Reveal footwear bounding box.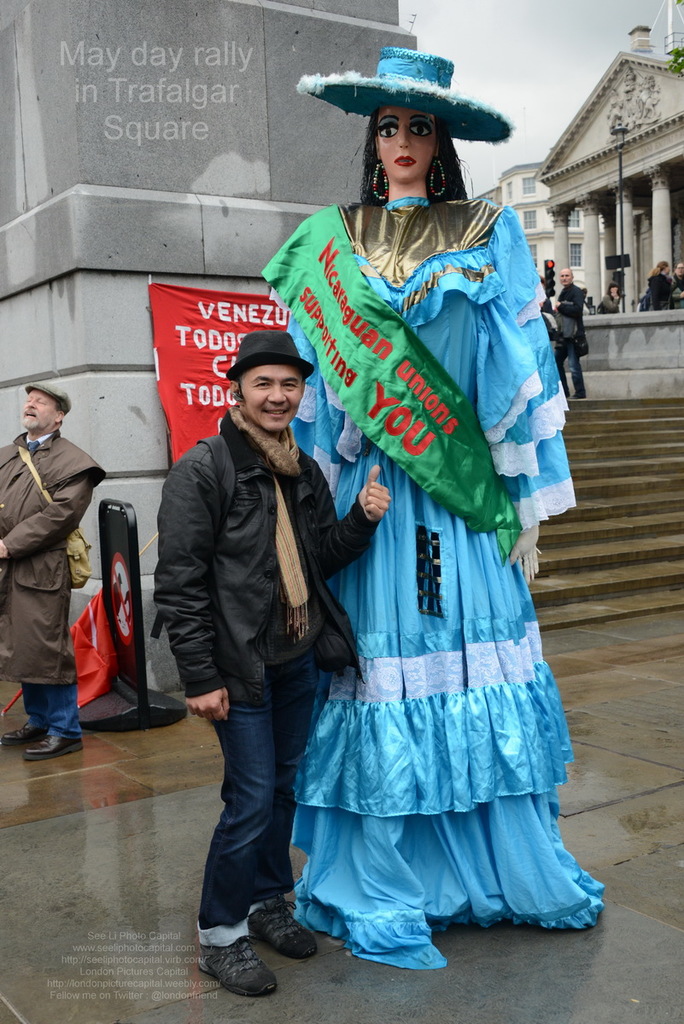
Revealed: bbox(202, 932, 274, 1004).
